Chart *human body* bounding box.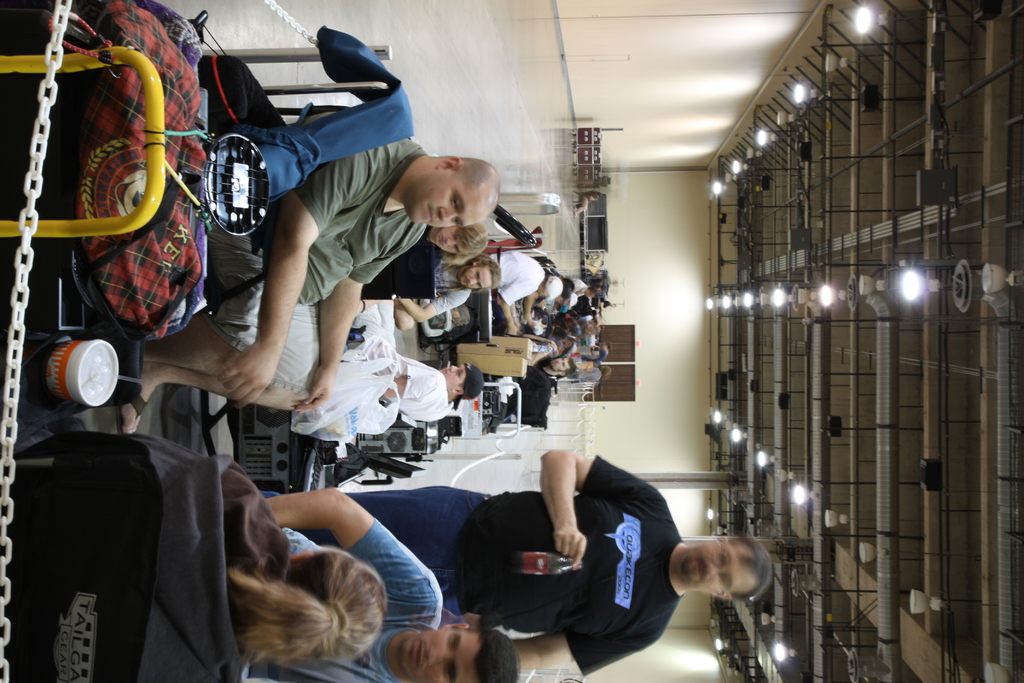
Charted: {"left": 394, "top": 238, "right": 498, "bottom": 339}.
